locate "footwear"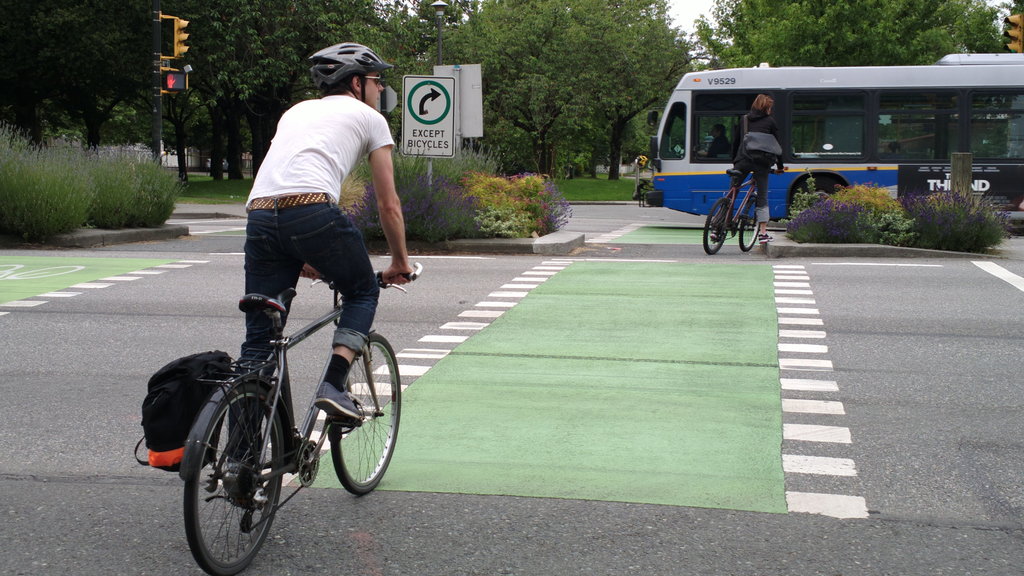
(757,230,773,243)
